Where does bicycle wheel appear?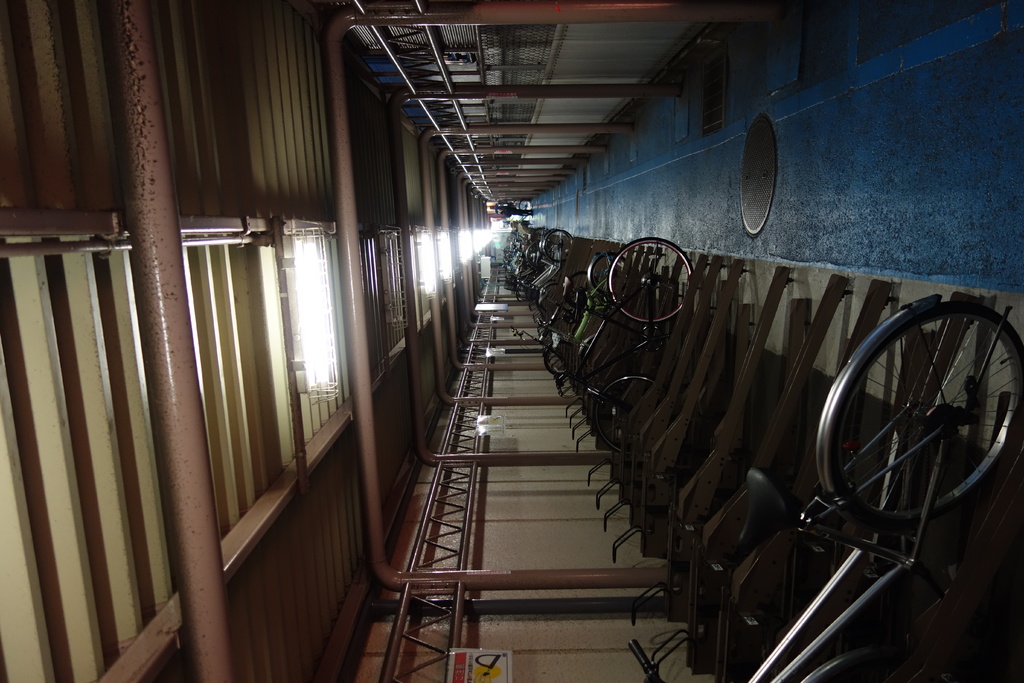
Appears at <box>819,292,1013,552</box>.
